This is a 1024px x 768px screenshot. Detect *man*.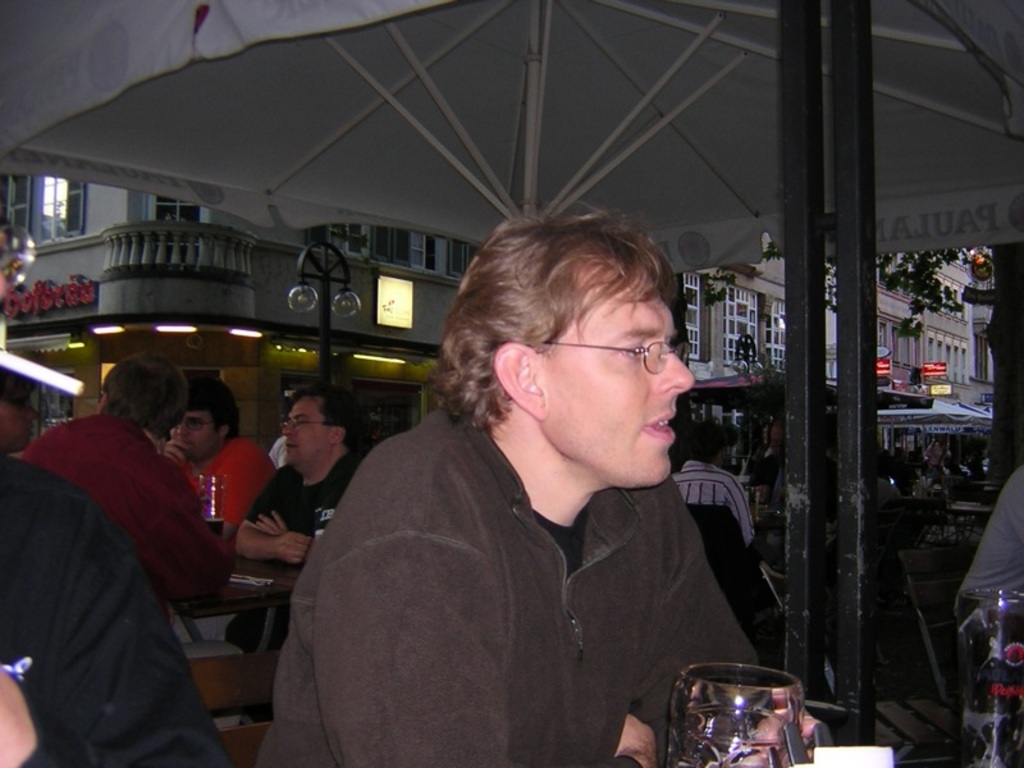
{"x1": 0, "y1": 357, "x2": 38, "y2": 454}.
